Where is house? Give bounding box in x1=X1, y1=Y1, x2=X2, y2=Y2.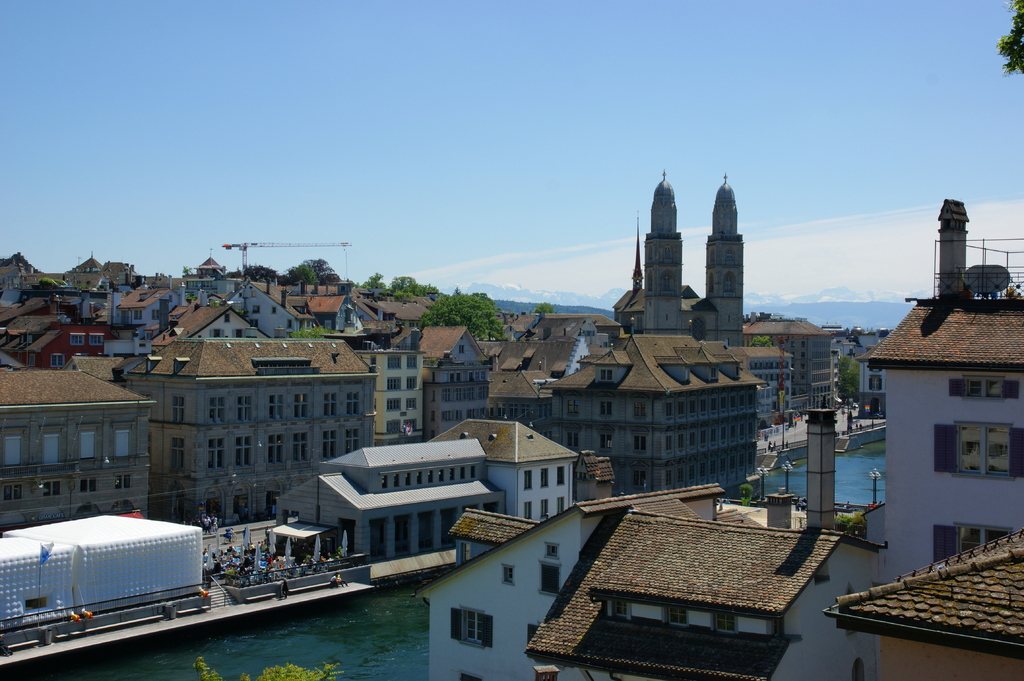
x1=691, y1=184, x2=742, y2=349.
